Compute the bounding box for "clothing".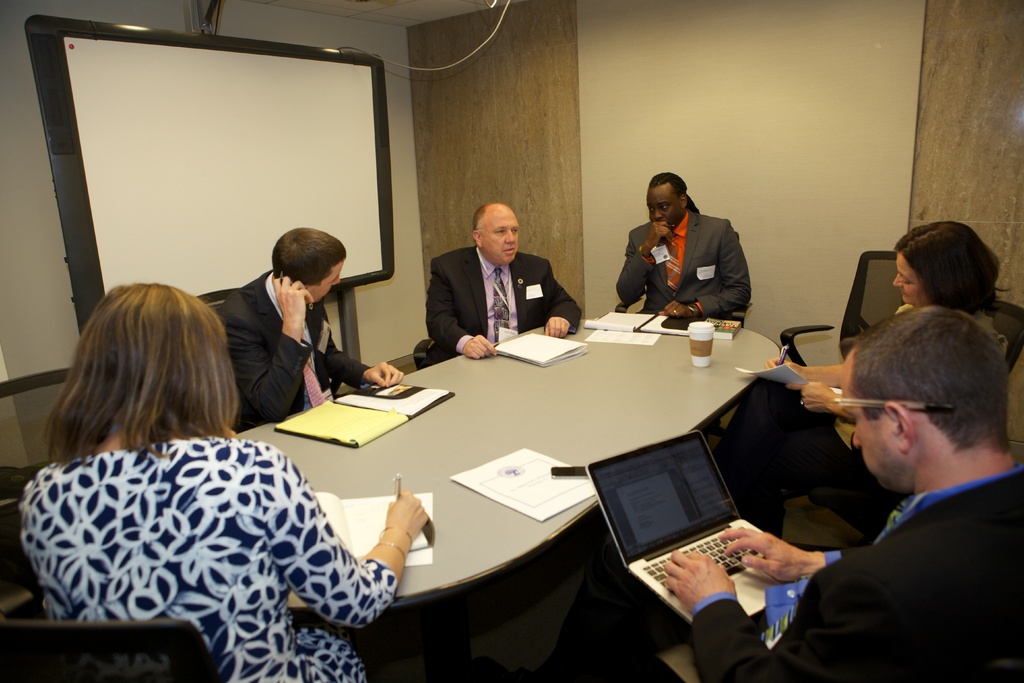
bbox=(617, 219, 758, 334).
